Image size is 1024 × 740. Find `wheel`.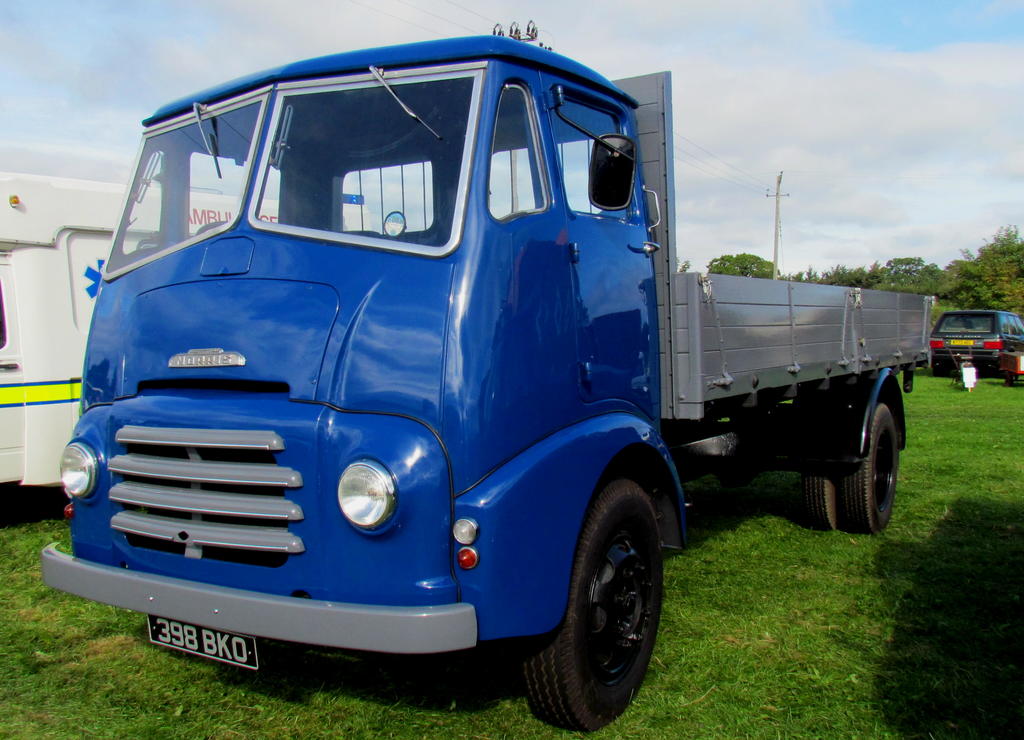
locate(792, 455, 831, 530).
